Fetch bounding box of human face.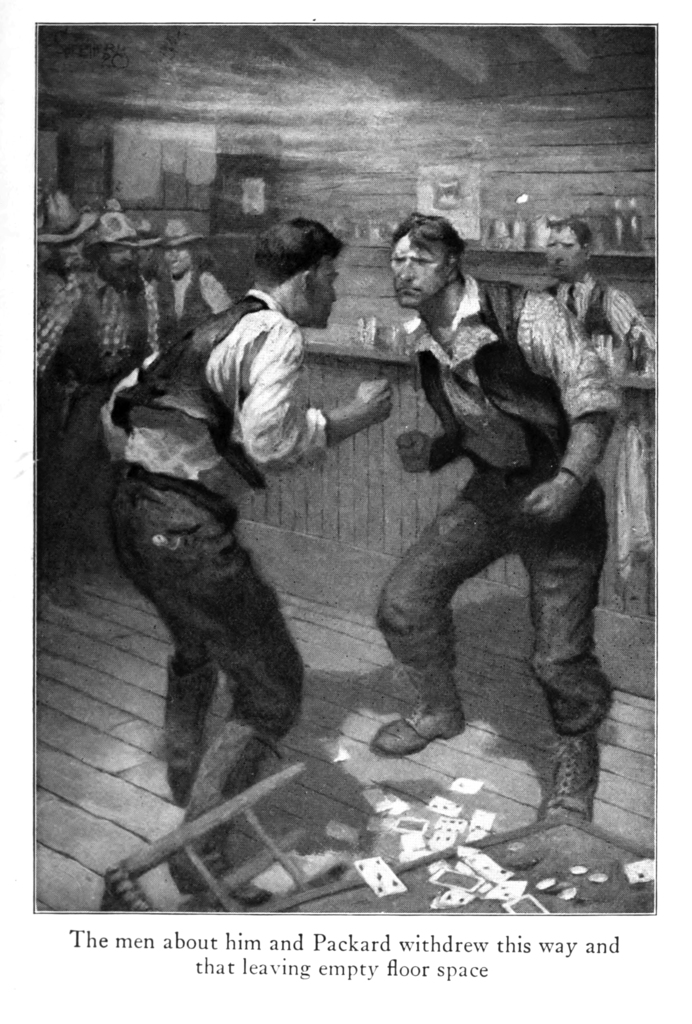
Bbox: locate(111, 242, 137, 266).
